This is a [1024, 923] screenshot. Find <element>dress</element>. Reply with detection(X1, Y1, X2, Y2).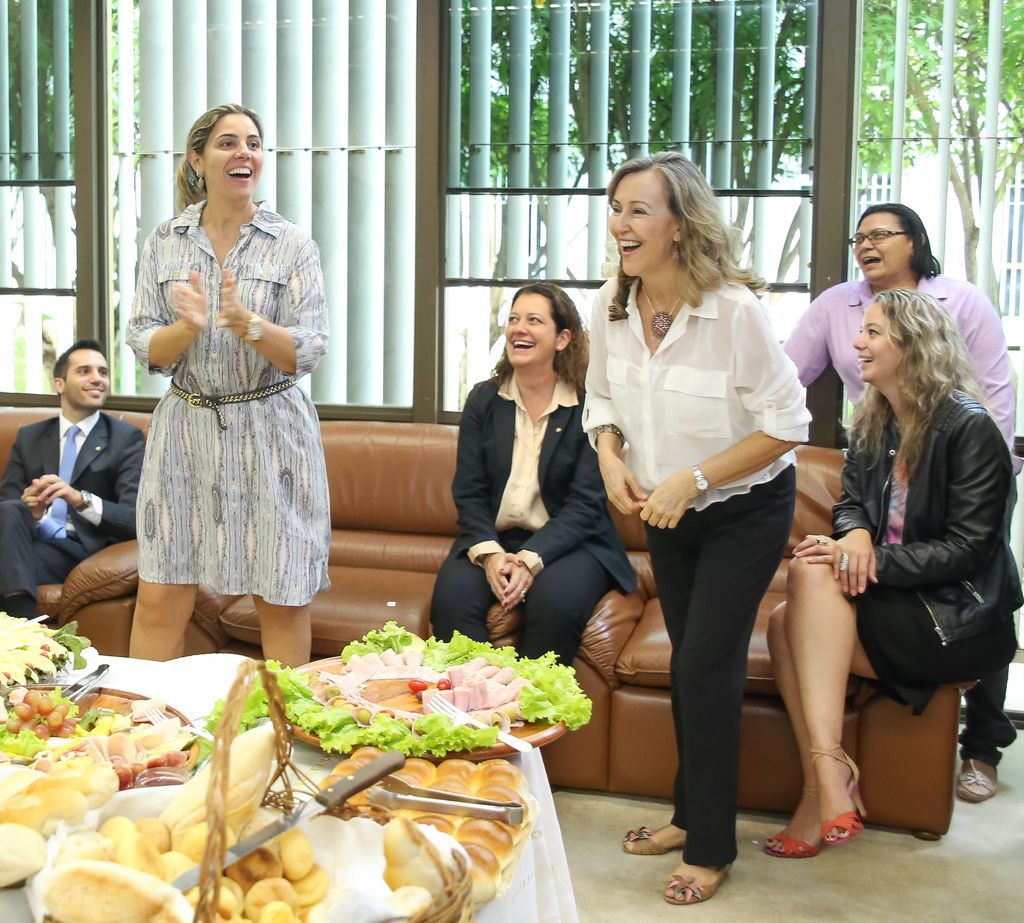
detection(125, 190, 330, 606).
